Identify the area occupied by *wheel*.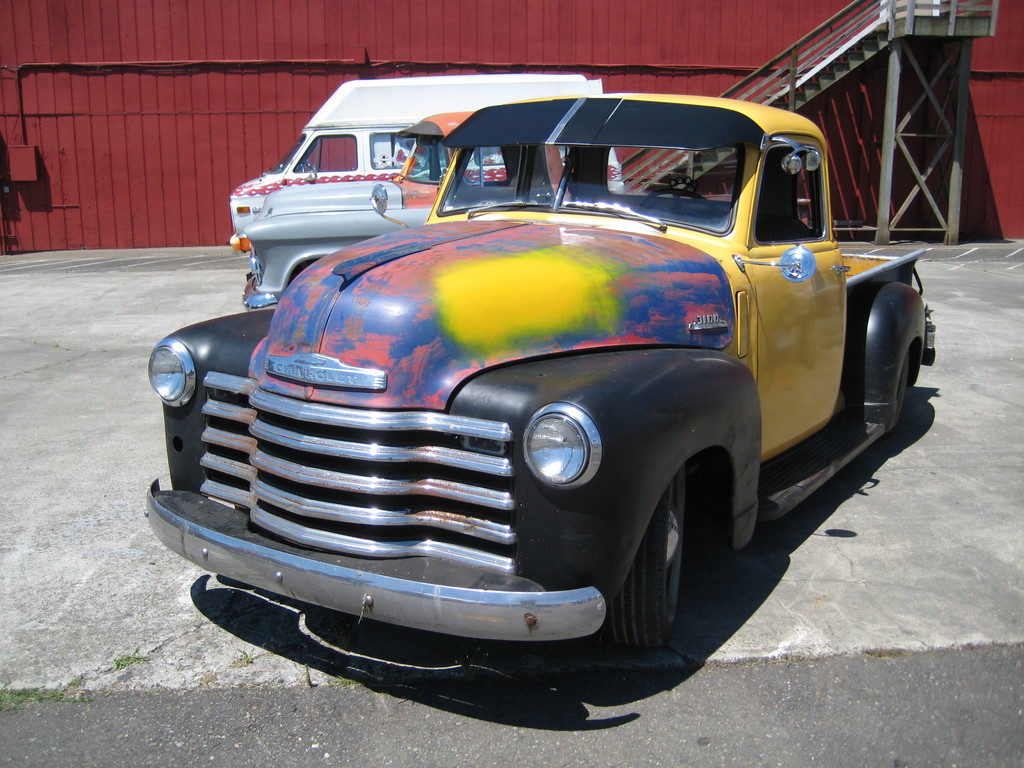
Area: {"left": 888, "top": 352, "right": 910, "bottom": 436}.
